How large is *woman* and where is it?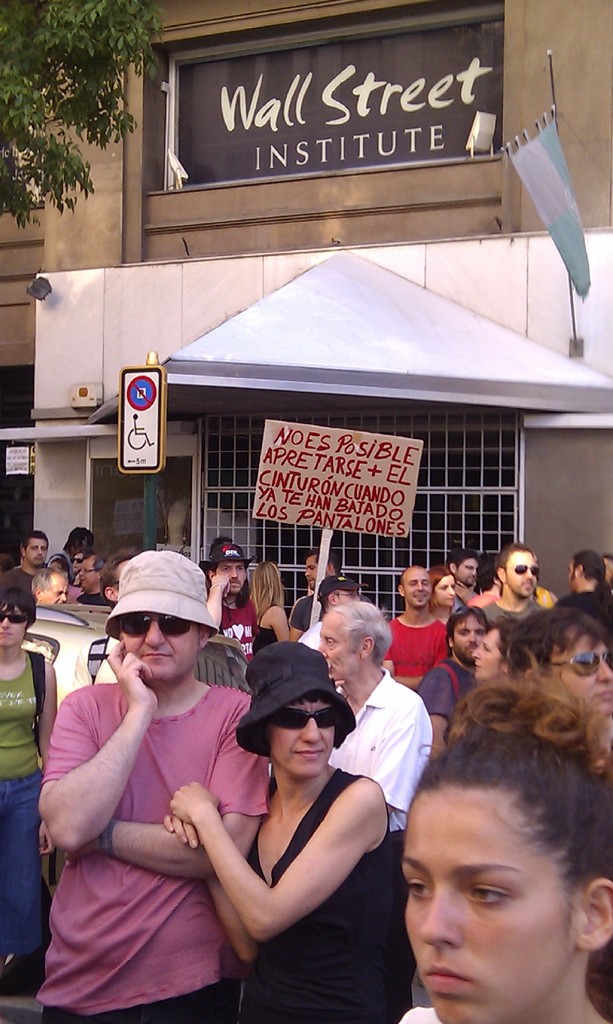
Bounding box: [393,675,612,1023].
